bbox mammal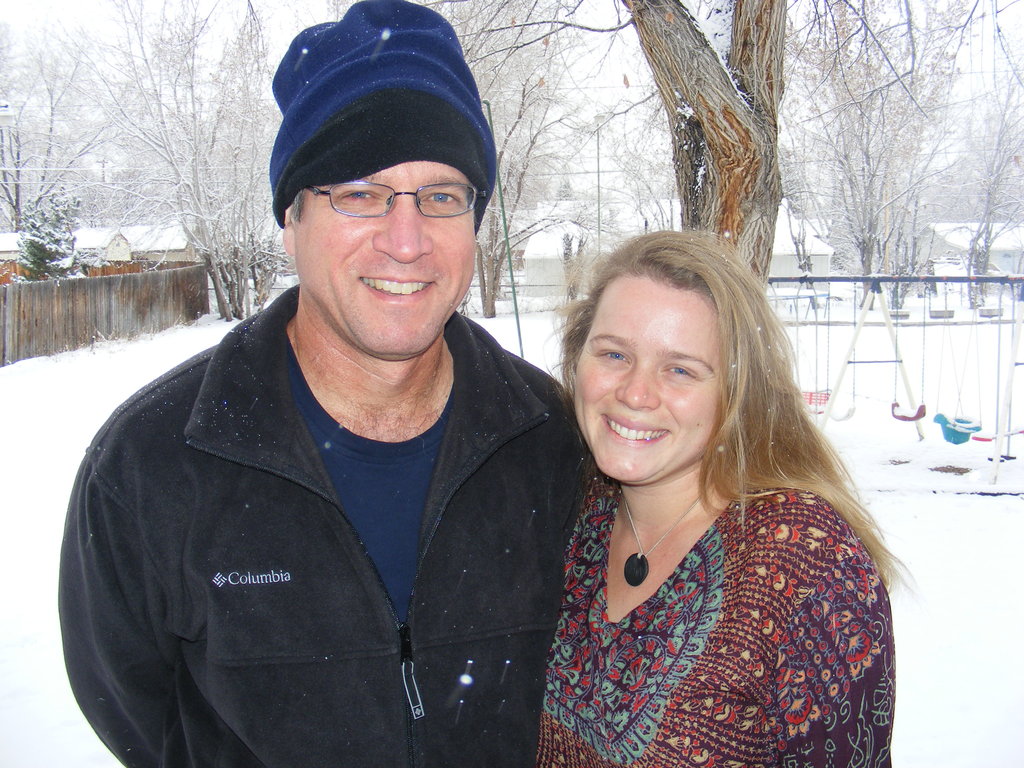
rect(40, 119, 644, 762)
